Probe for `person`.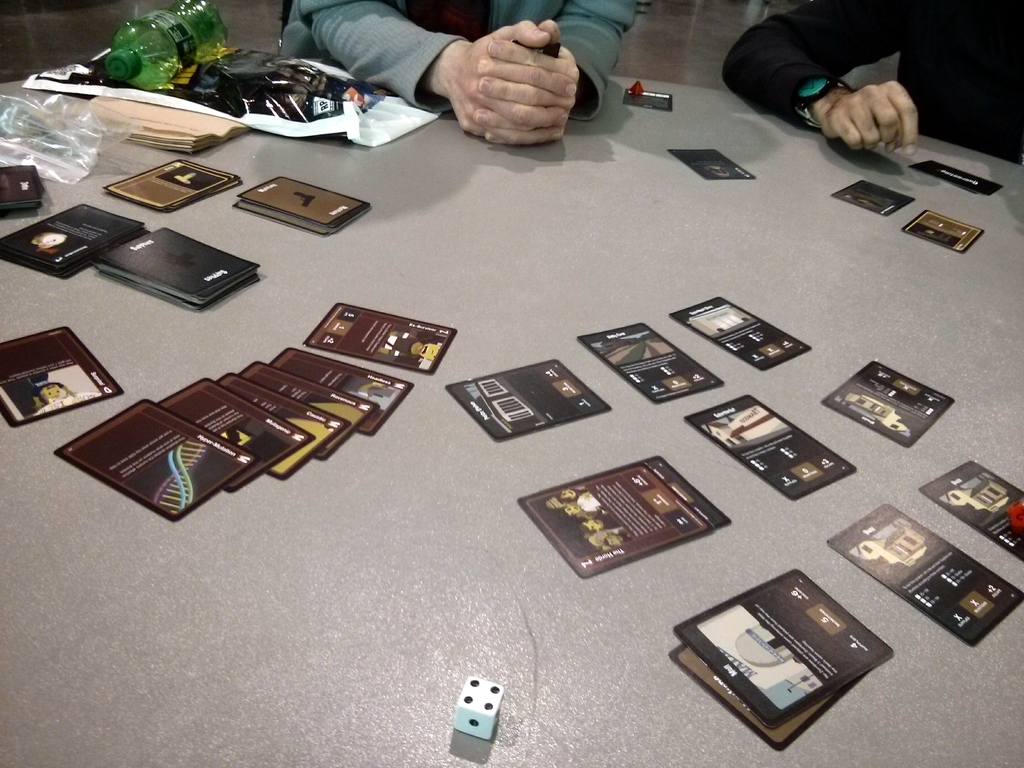
Probe result: pyautogui.locateOnScreen(720, 1, 1023, 164).
